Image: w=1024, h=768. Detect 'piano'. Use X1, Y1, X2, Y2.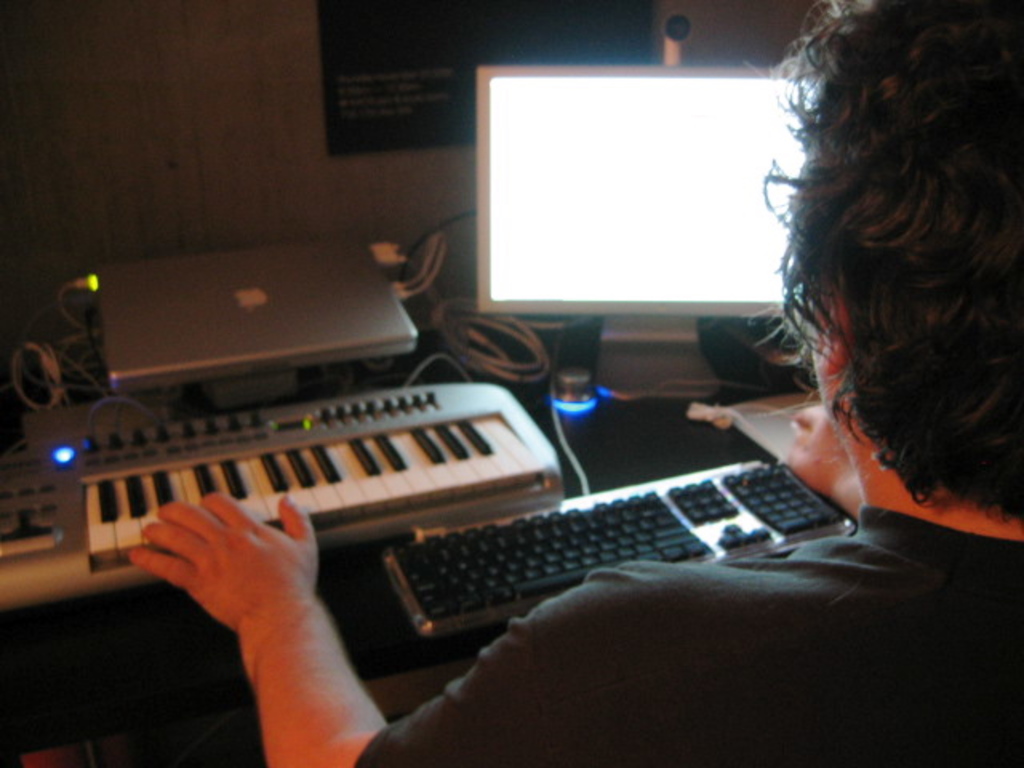
0, 378, 563, 600.
